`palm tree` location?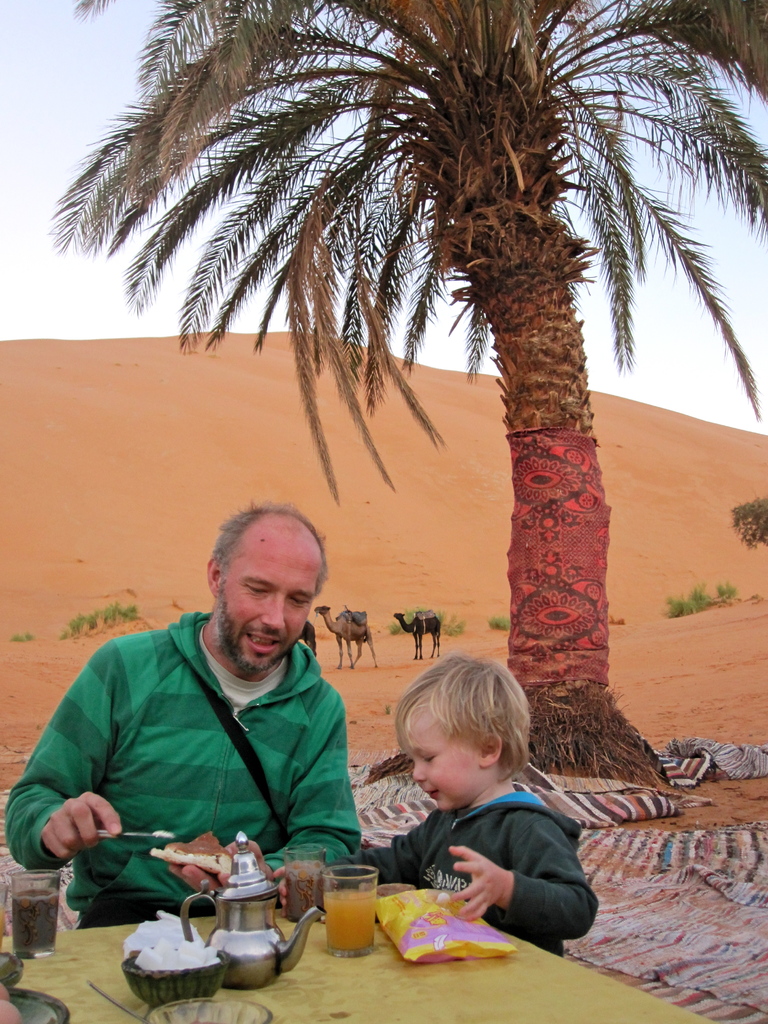
left=57, top=42, right=692, bottom=772
